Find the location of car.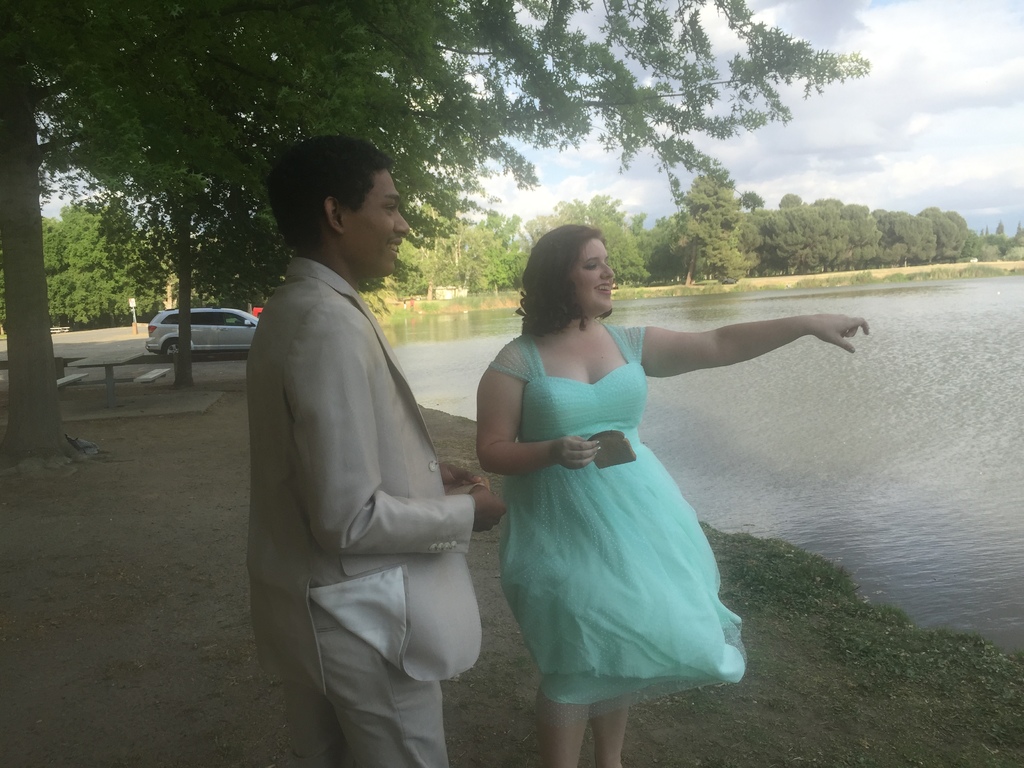
Location: box=[145, 307, 262, 358].
